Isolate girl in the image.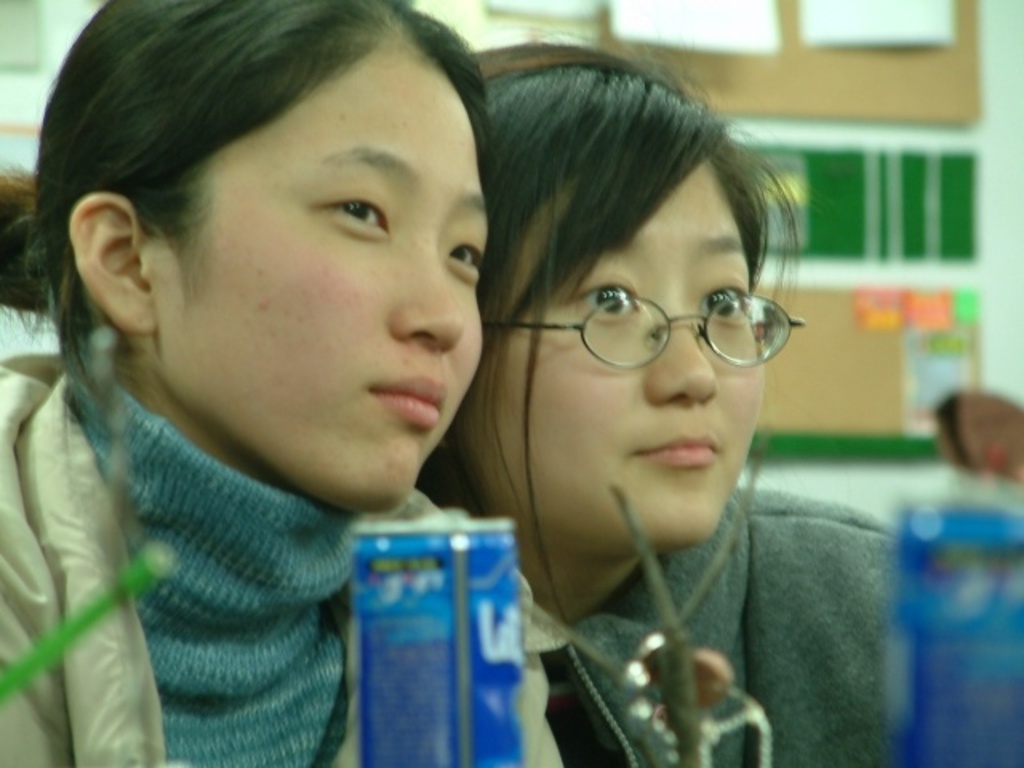
Isolated region: BBox(416, 34, 904, 766).
